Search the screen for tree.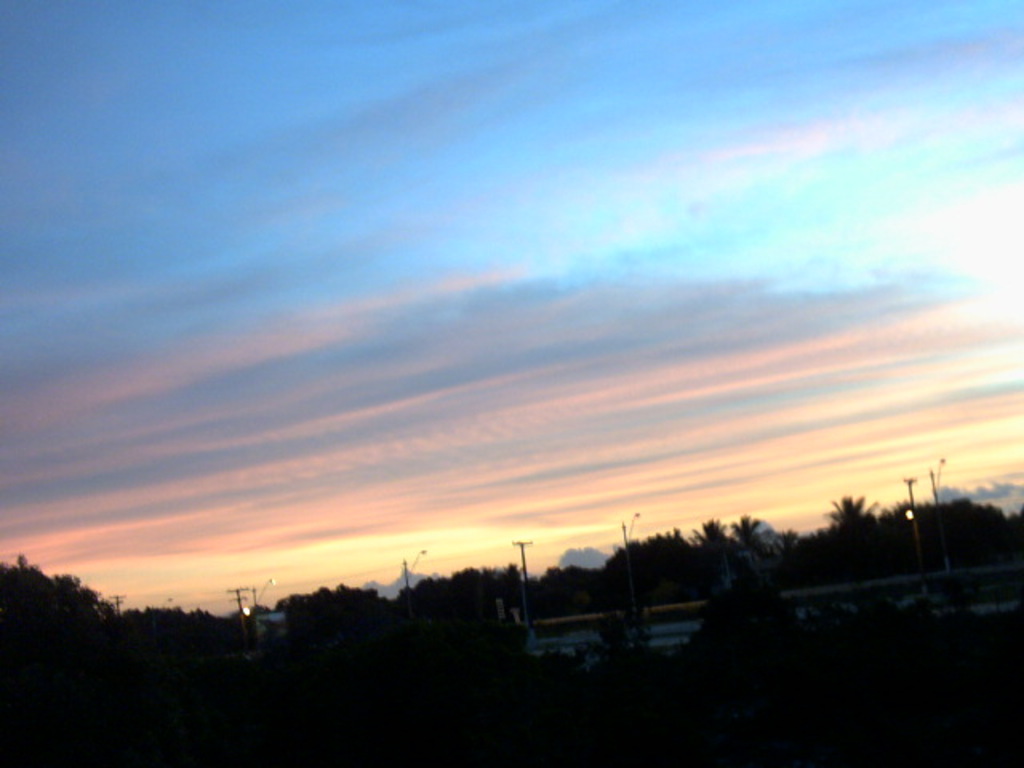
Found at {"left": 659, "top": 602, "right": 792, "bottom": 766}.
